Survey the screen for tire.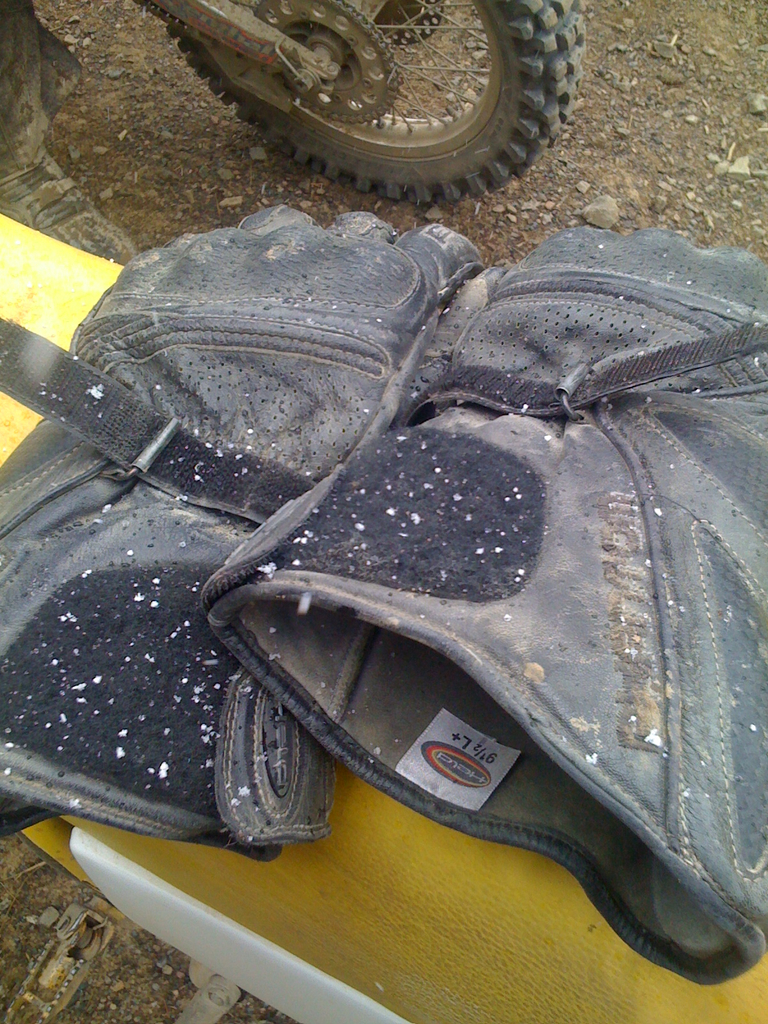
Survey found: detection(160, 0, 584, 213).
